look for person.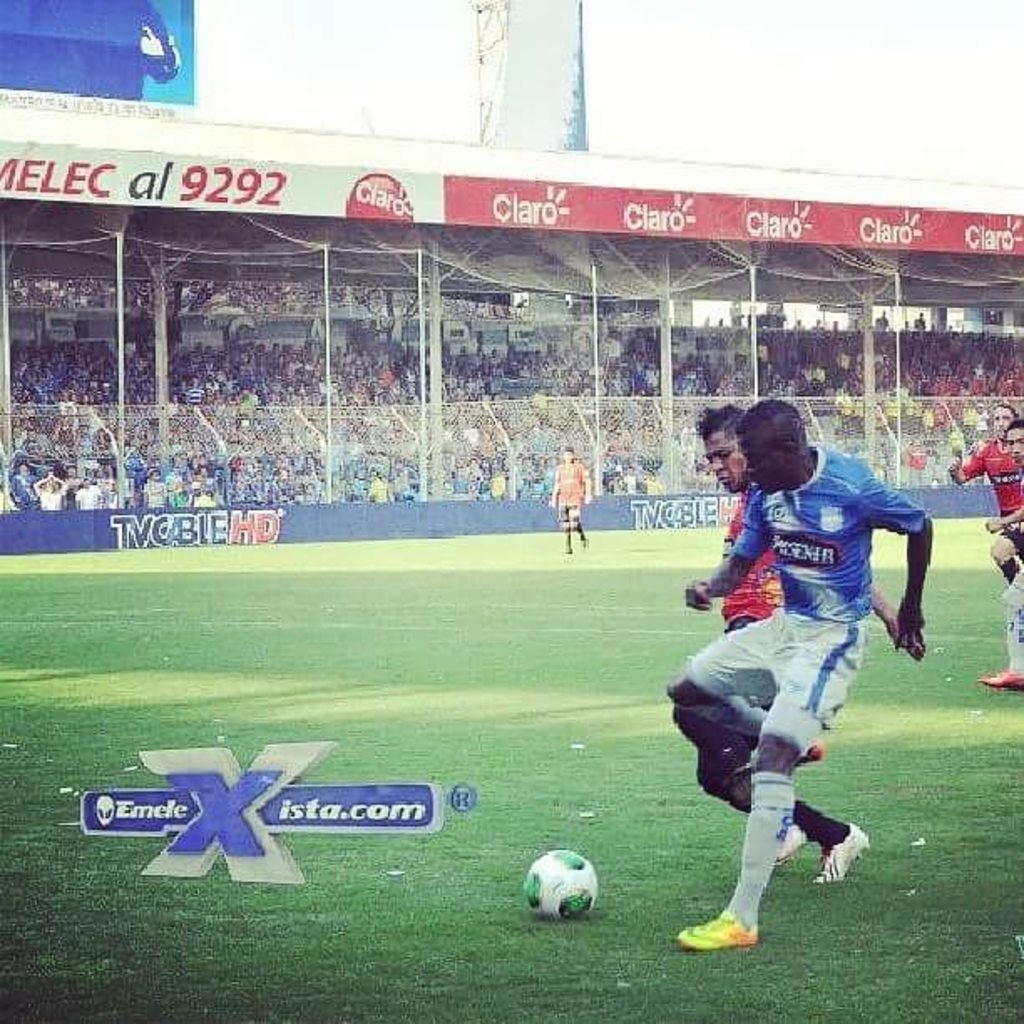
Found: <bbox>27, 460, 74, 507</bbox>.
